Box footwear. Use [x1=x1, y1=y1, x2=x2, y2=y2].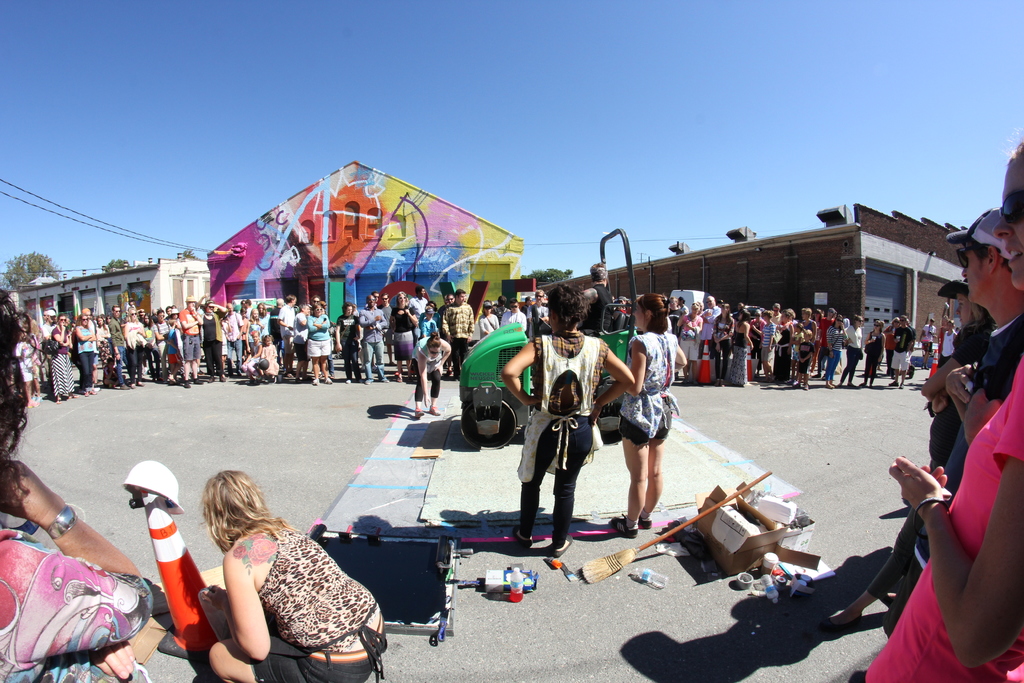
[x1=858, y1=382, x2=867, y2=388].
